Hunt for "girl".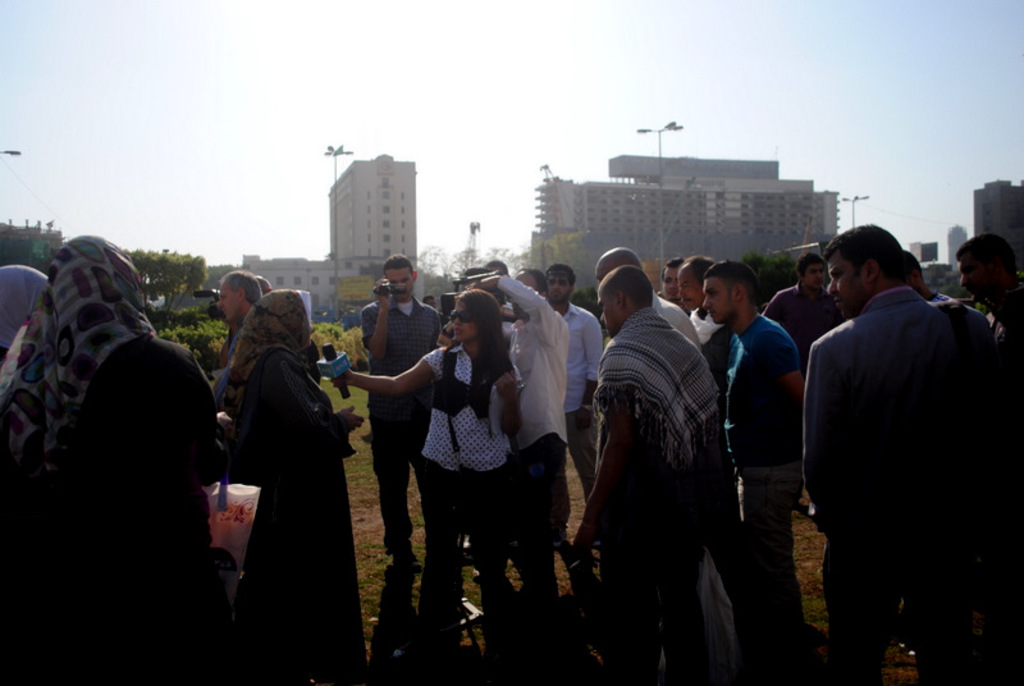
Hunted down at Rect(326, 284, 524, 685).
